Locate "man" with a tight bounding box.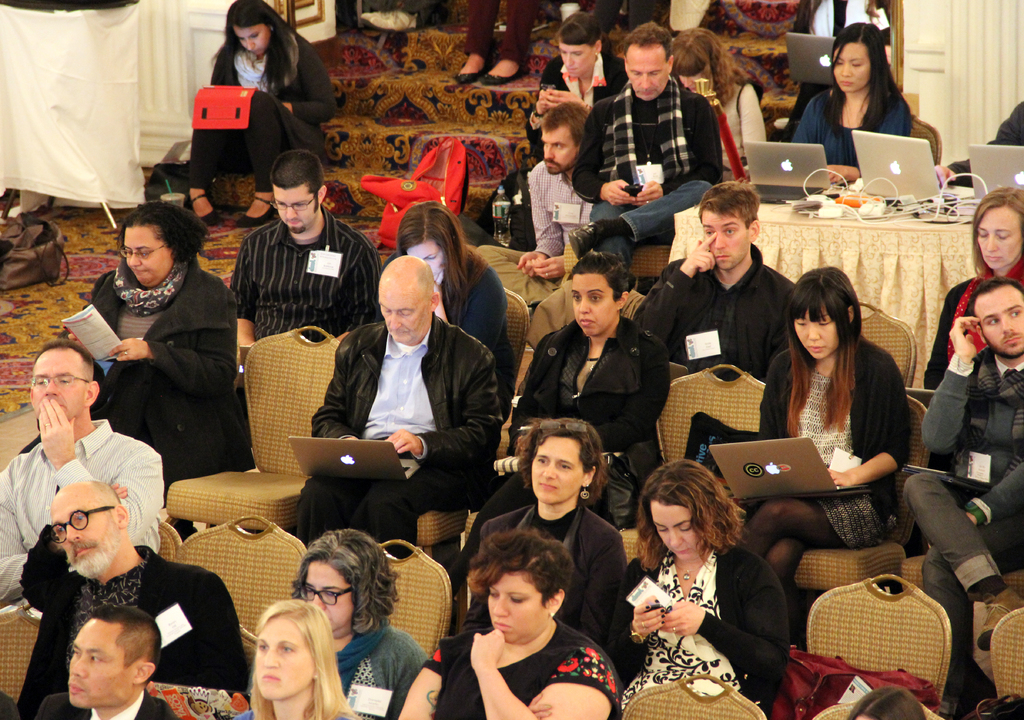
[x1=228, y1=150, x2=381, y2=437].
